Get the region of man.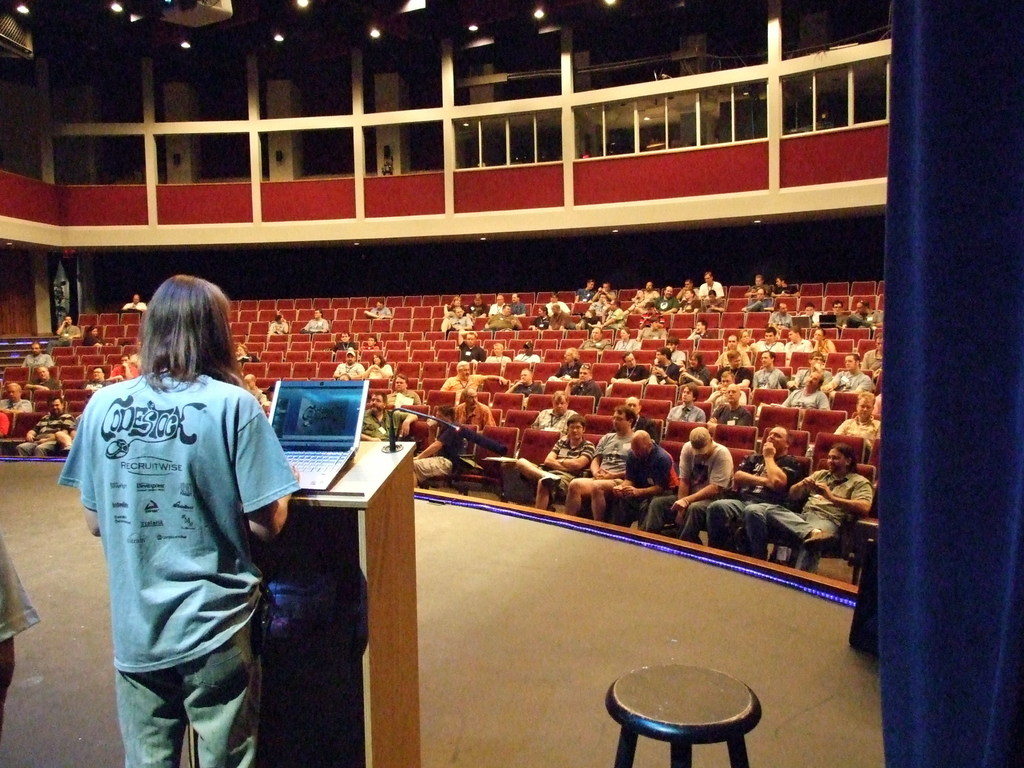
bbox=(332, 347, 362, 383).
